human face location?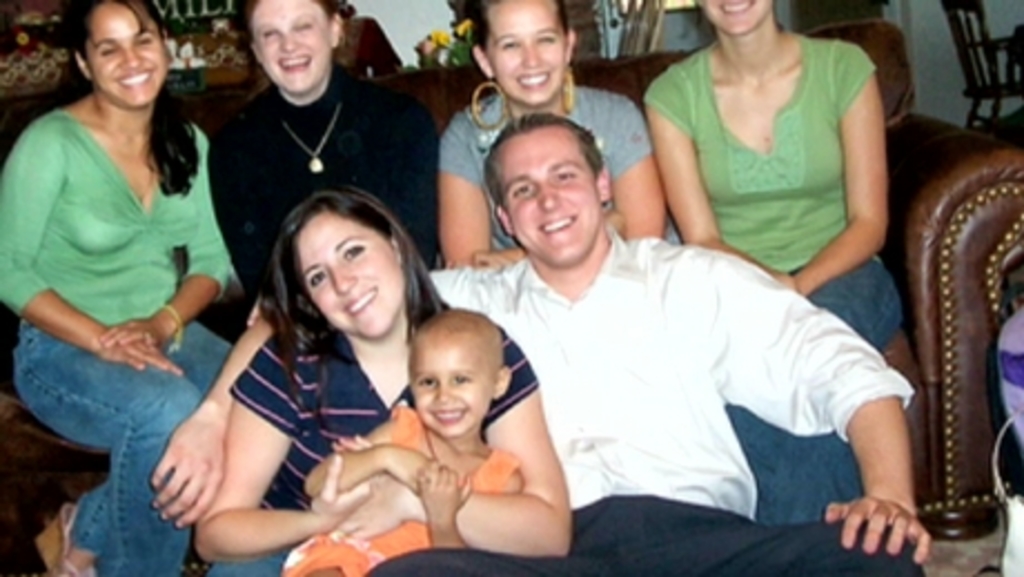
<region>703, 0, 777, 42</region>
